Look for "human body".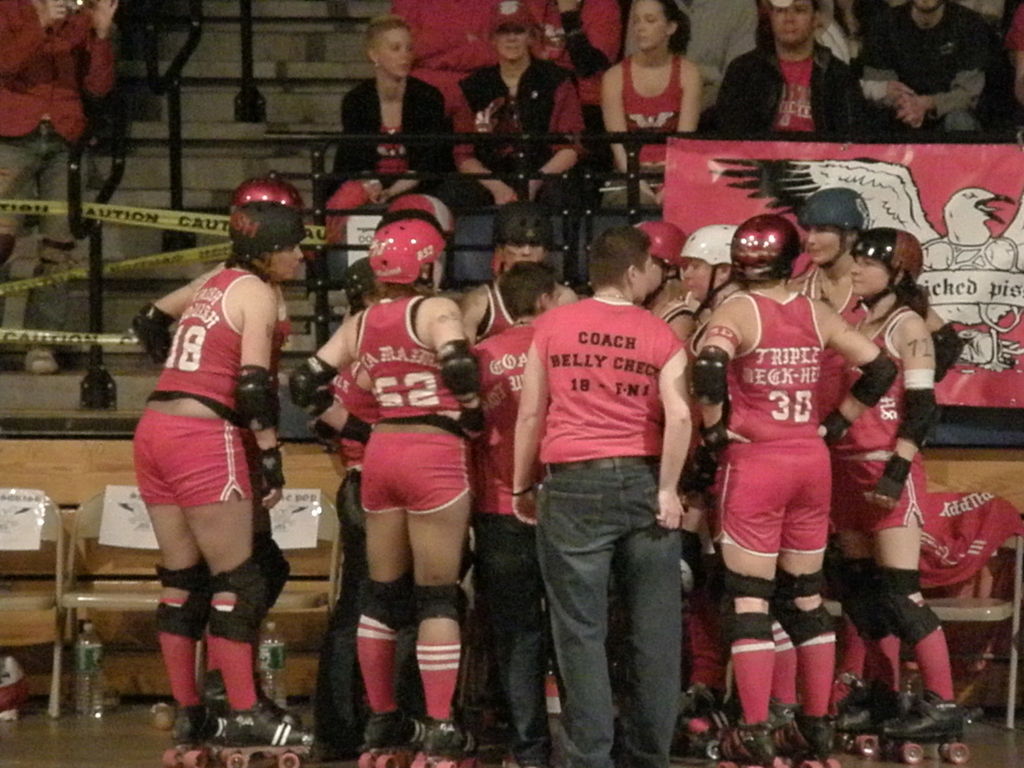
Found: [282, 292, 501, 767].
